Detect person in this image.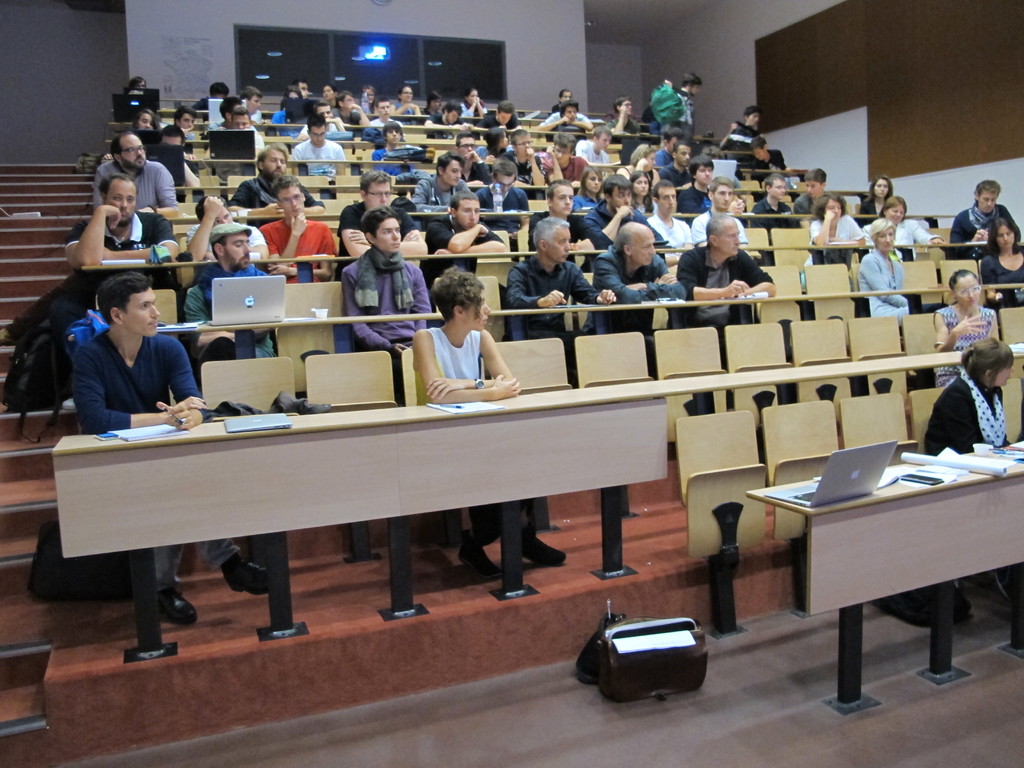
Detection: 412:265:569:566.
